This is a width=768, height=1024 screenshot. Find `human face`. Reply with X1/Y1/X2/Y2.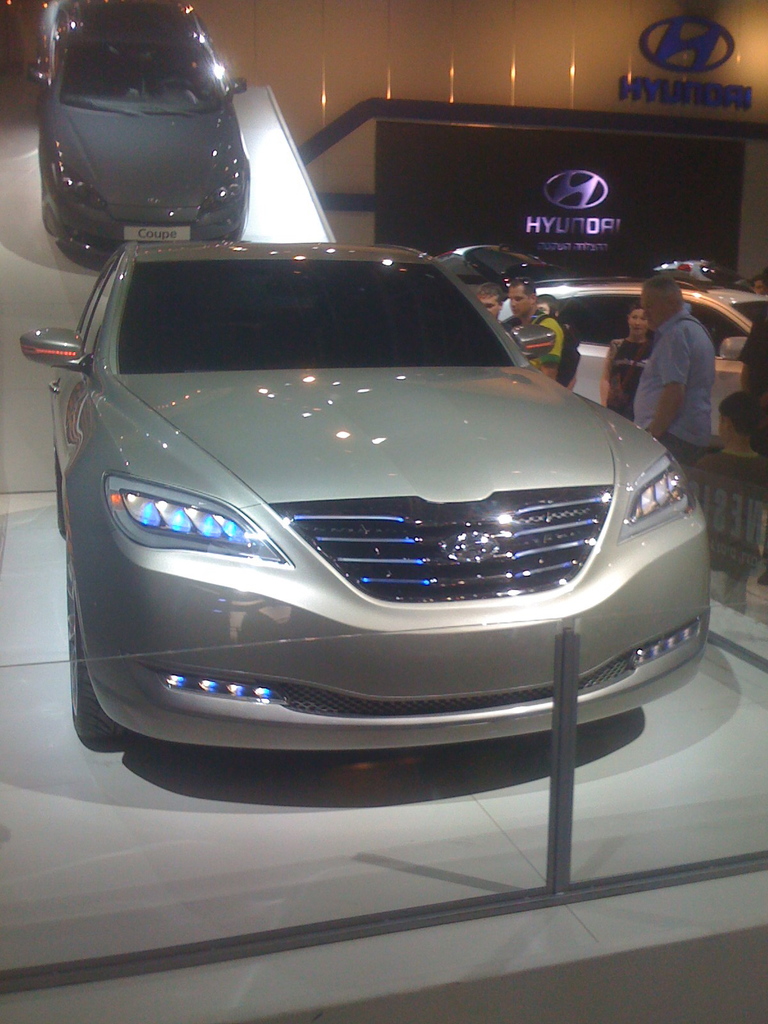
642/295/659/326.
